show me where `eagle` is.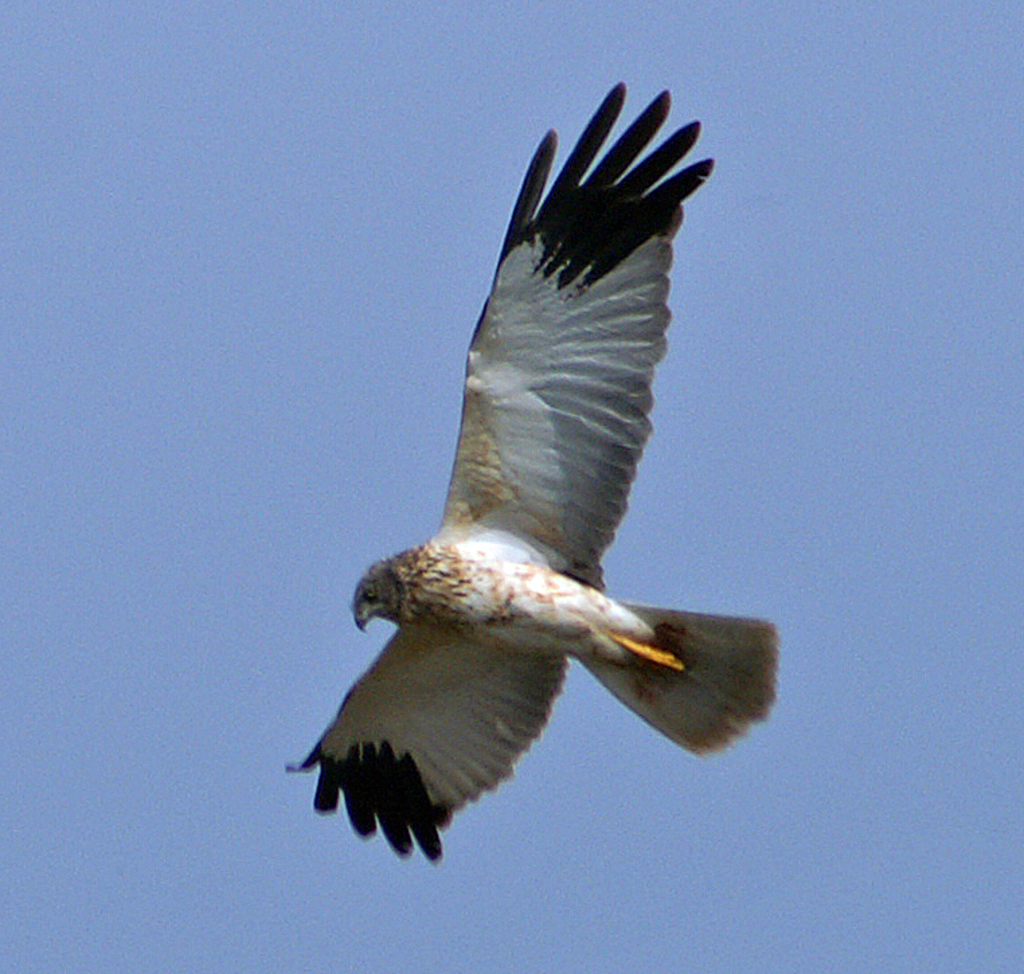
`eagle` is at bbox=(274, 77, 789, 877).
